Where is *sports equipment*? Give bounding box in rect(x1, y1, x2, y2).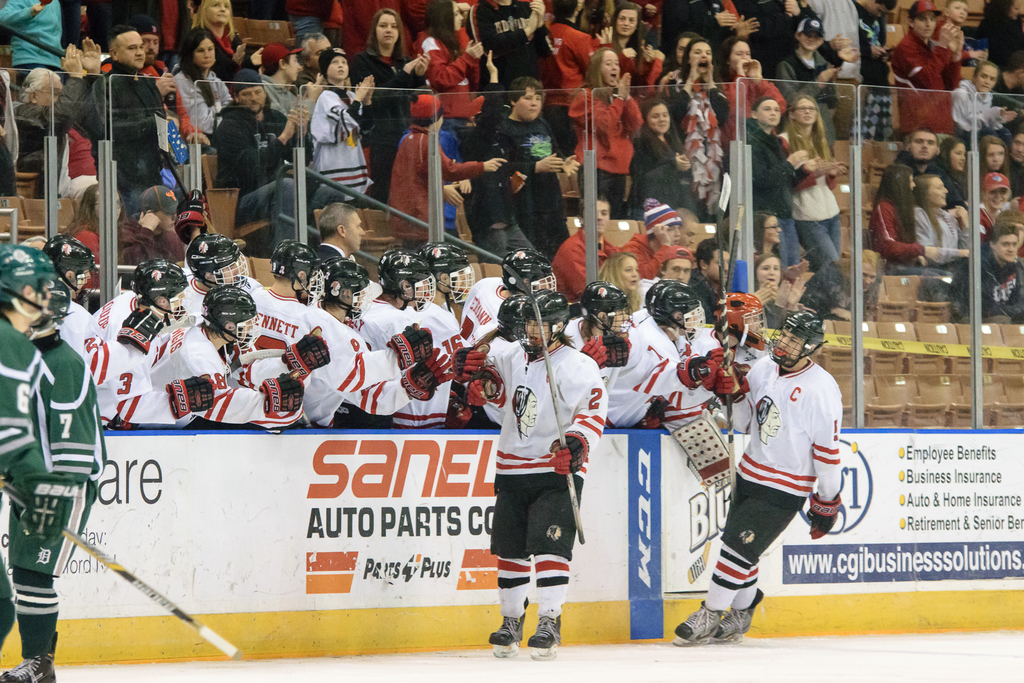
rect(710, 290, 765, 350).
